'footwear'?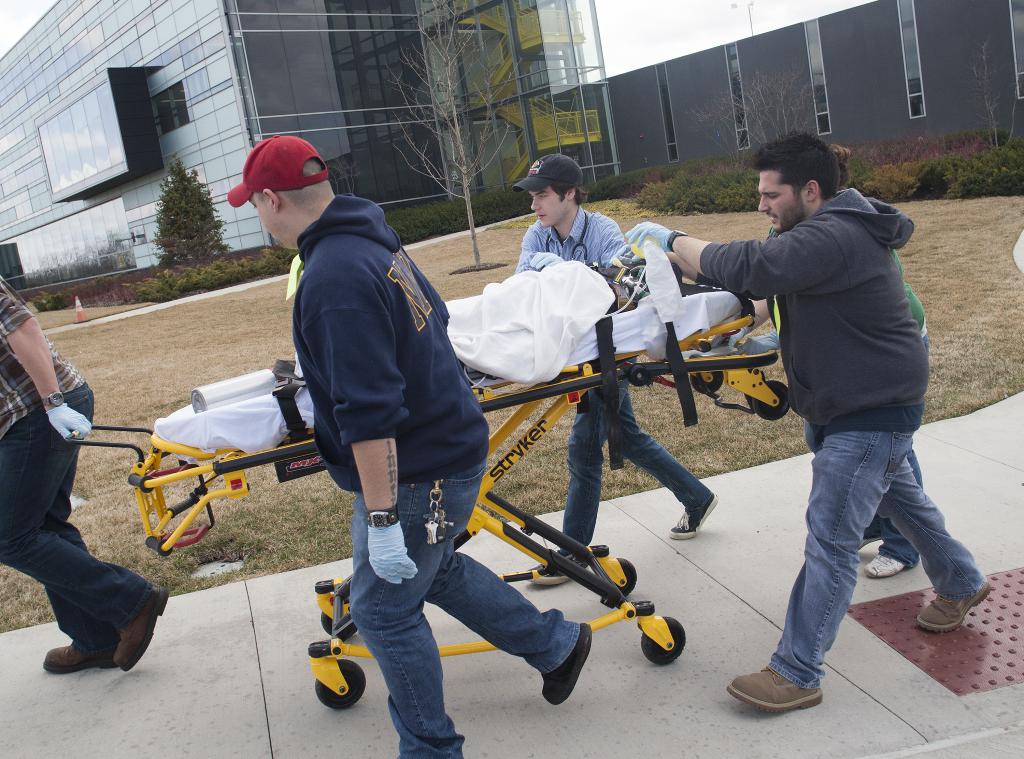
[left=540, top=620, right=593, bottom=707]
